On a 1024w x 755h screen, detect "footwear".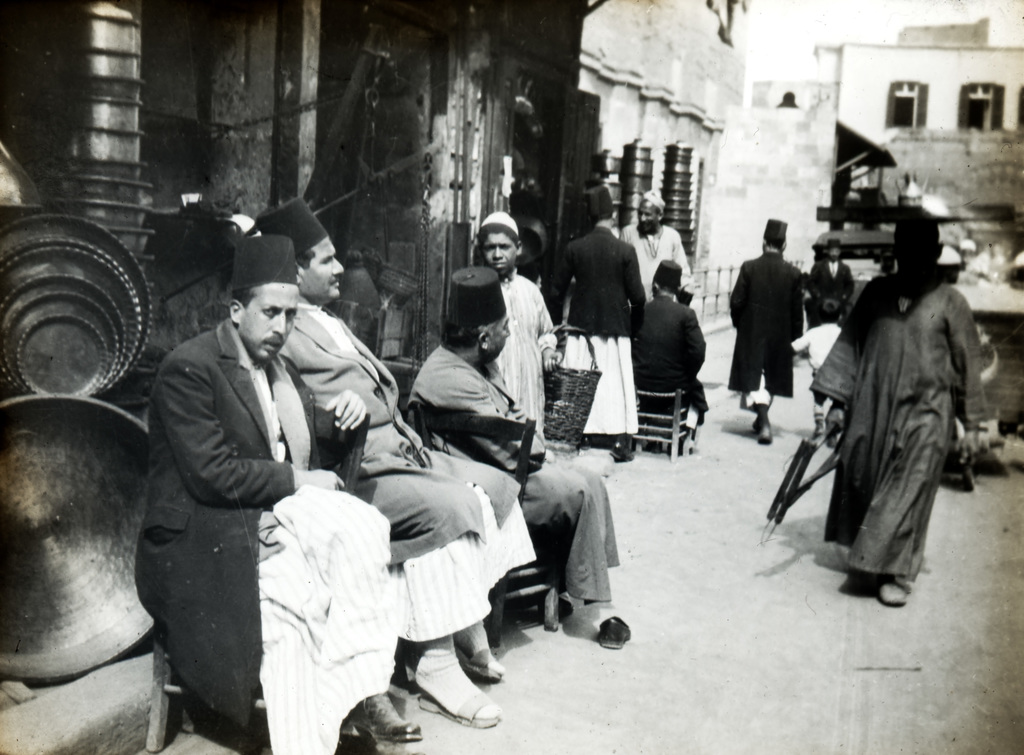
612:438:636:467.
